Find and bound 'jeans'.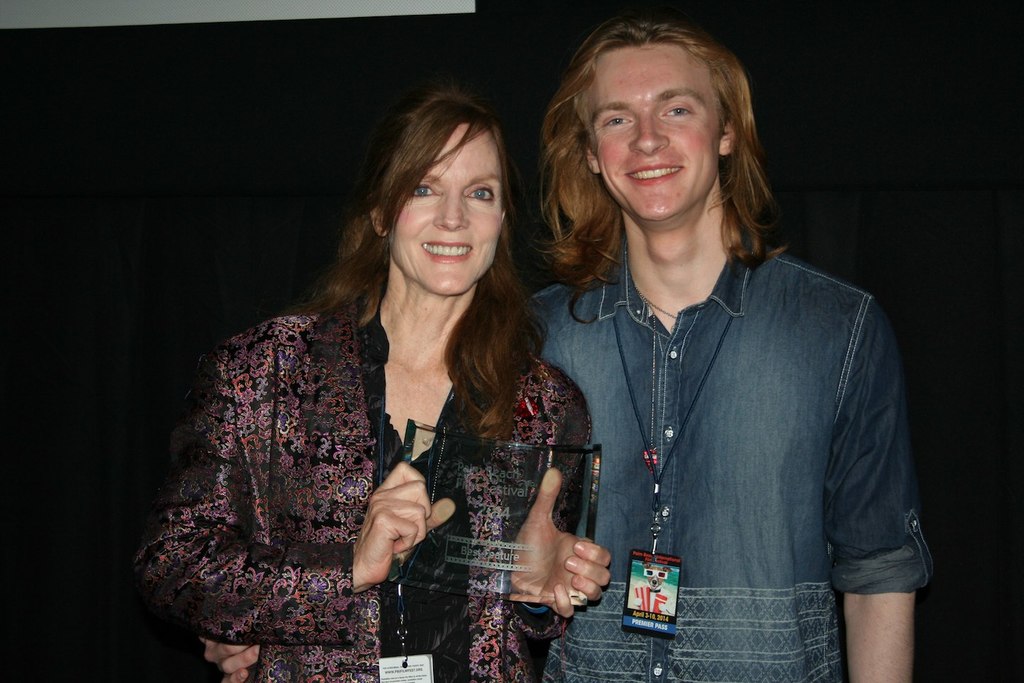
Bound: bbox(523, 221, 937, 682).
